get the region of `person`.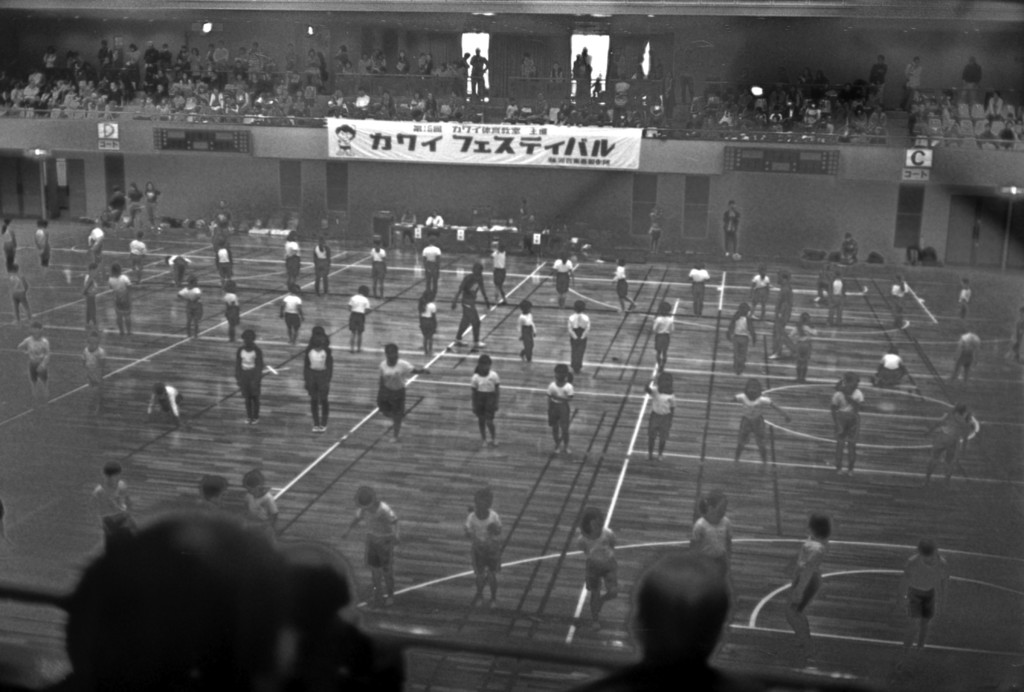
829:276:847:331.
